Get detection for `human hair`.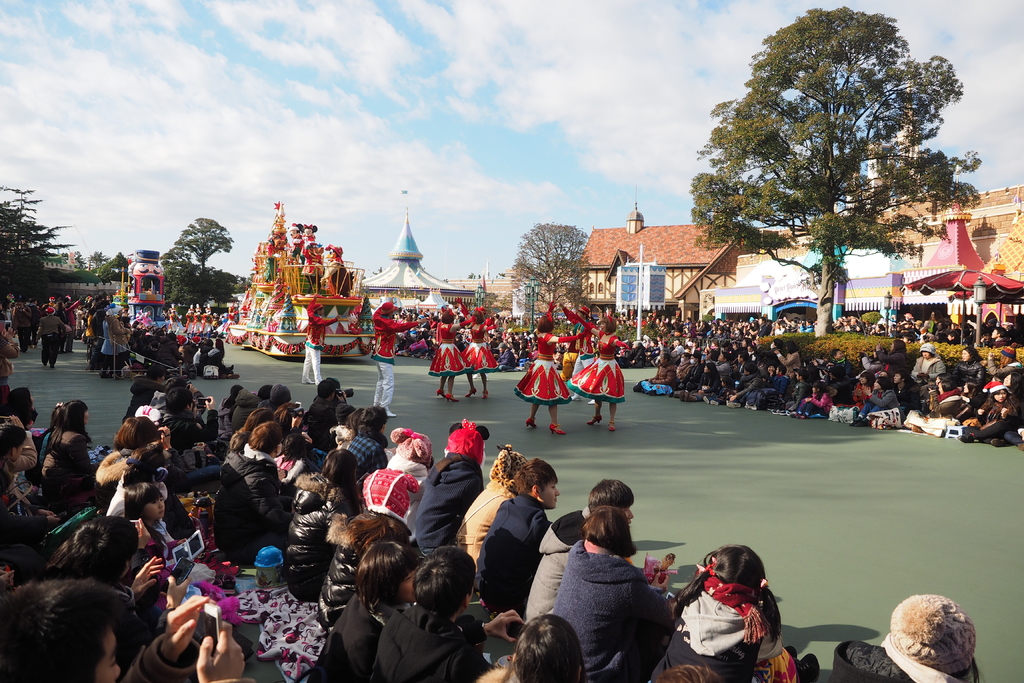
Detection: box=[61, 515, 140, 580].
